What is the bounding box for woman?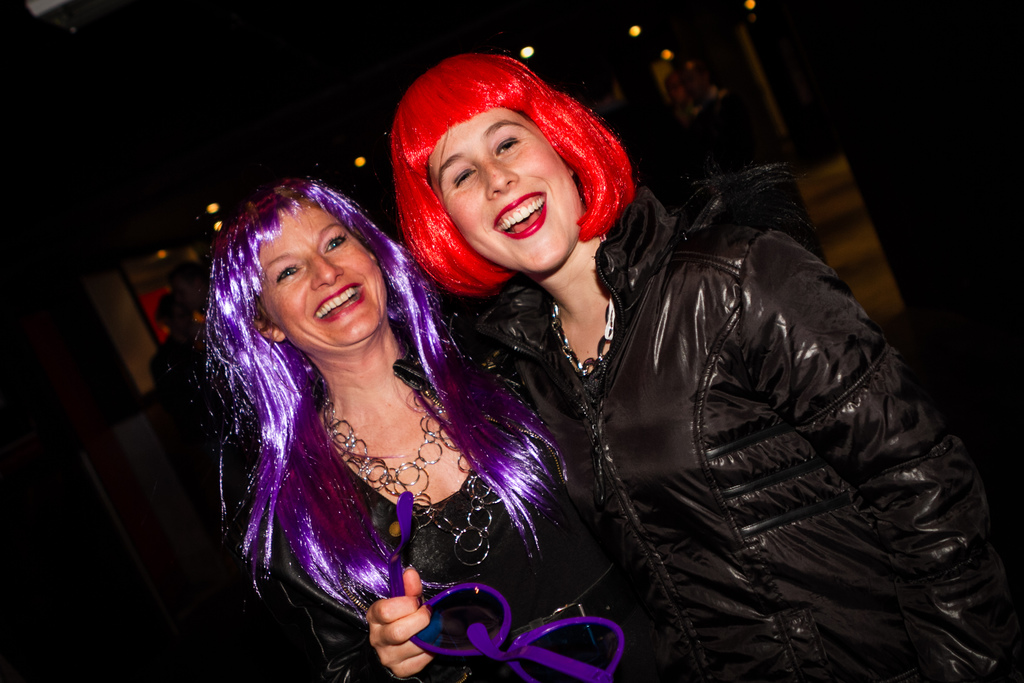
Rect(171, 115, 584, 677).
